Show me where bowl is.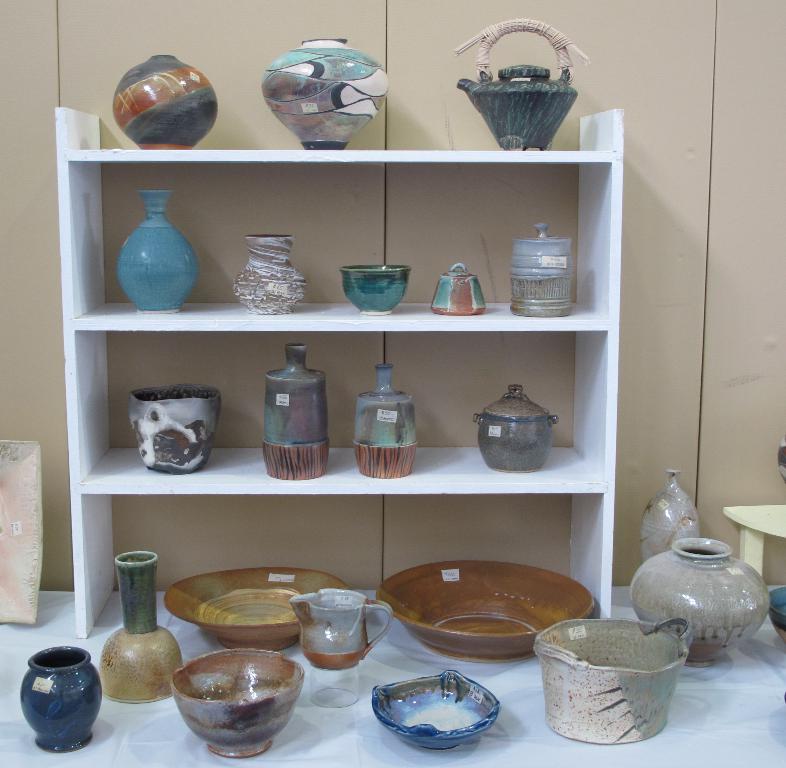
bowl is at 162, 648, 305, 748.
